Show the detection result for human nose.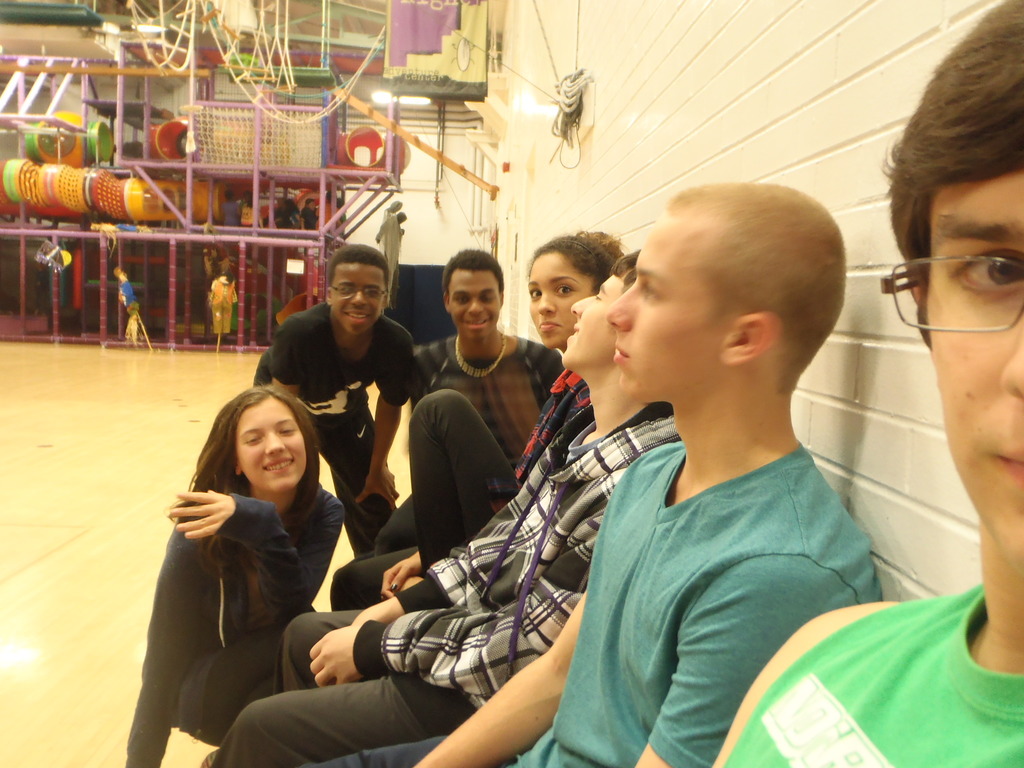
(x1=262, y1=431, x2=285, y2=454).
